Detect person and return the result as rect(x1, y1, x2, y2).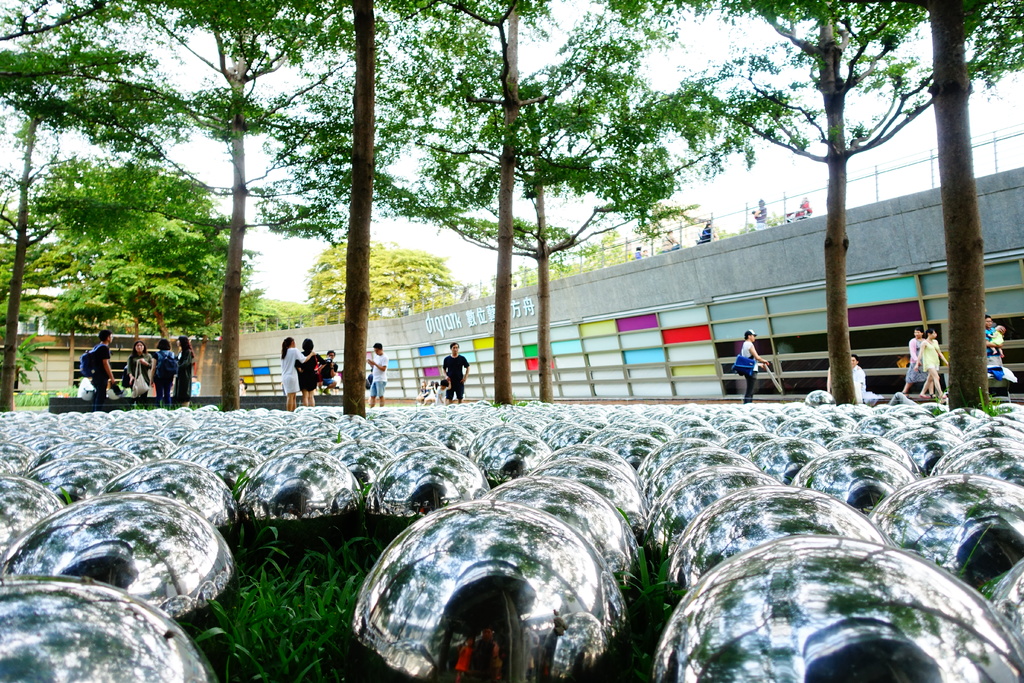
rect(147, 330, 171, 403).
